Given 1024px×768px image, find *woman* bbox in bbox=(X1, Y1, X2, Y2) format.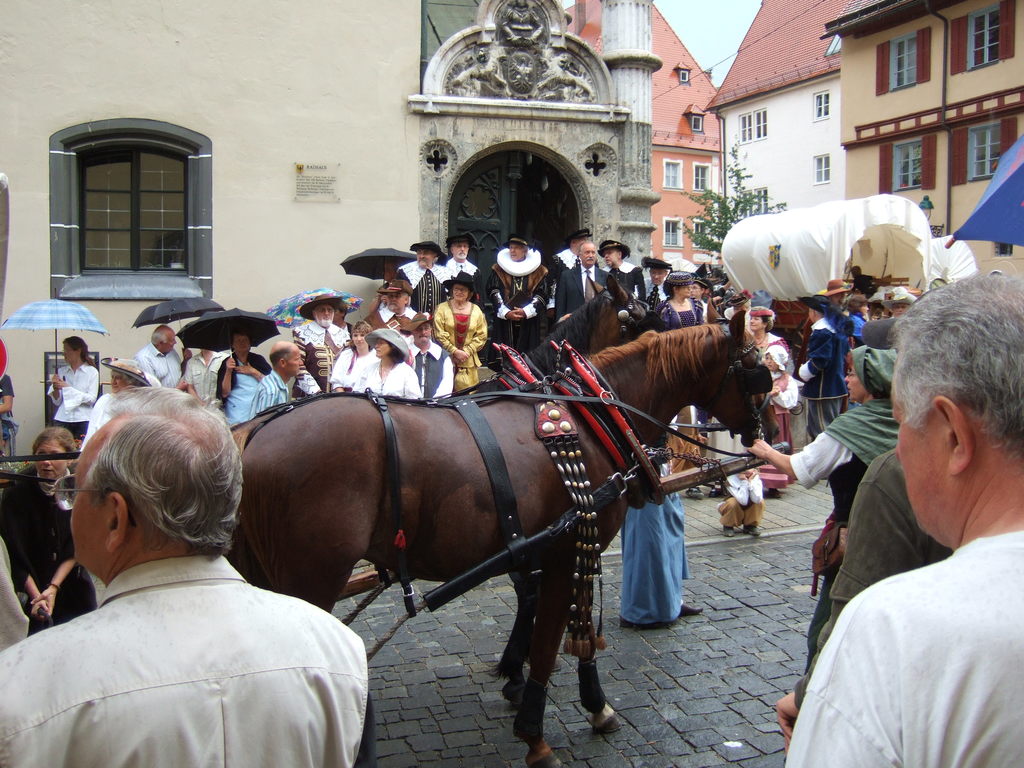
bbox=(47, 336, 99, 447).
